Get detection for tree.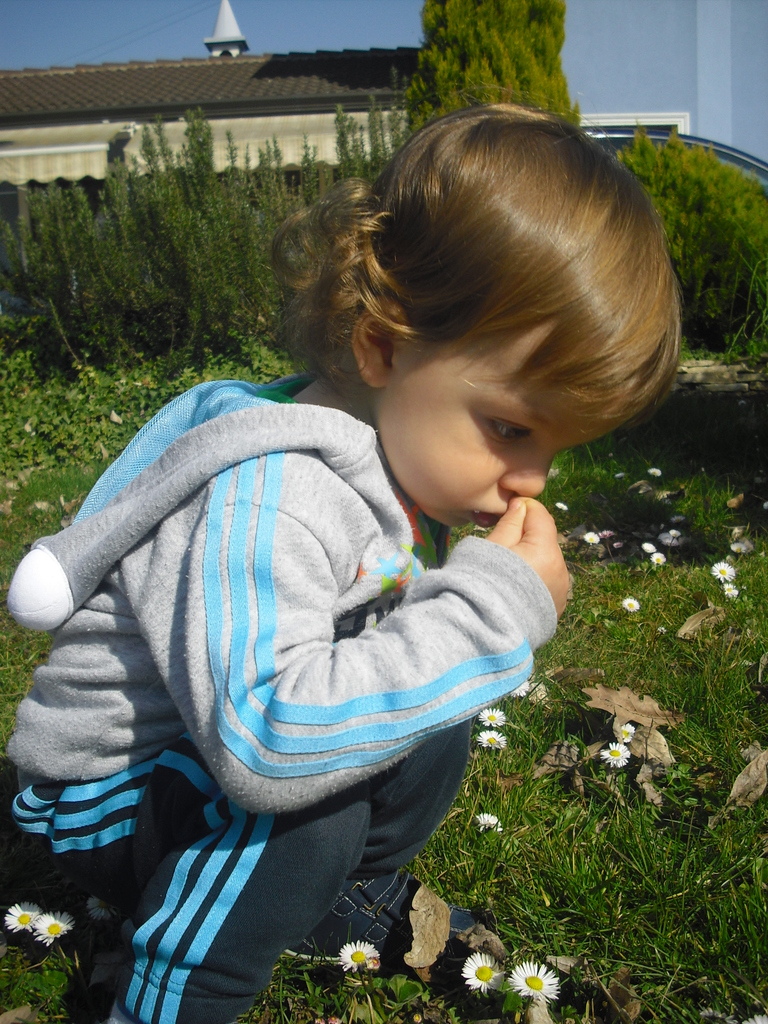
Detection: x1=397 y1=0 x2=588 y2=147.
